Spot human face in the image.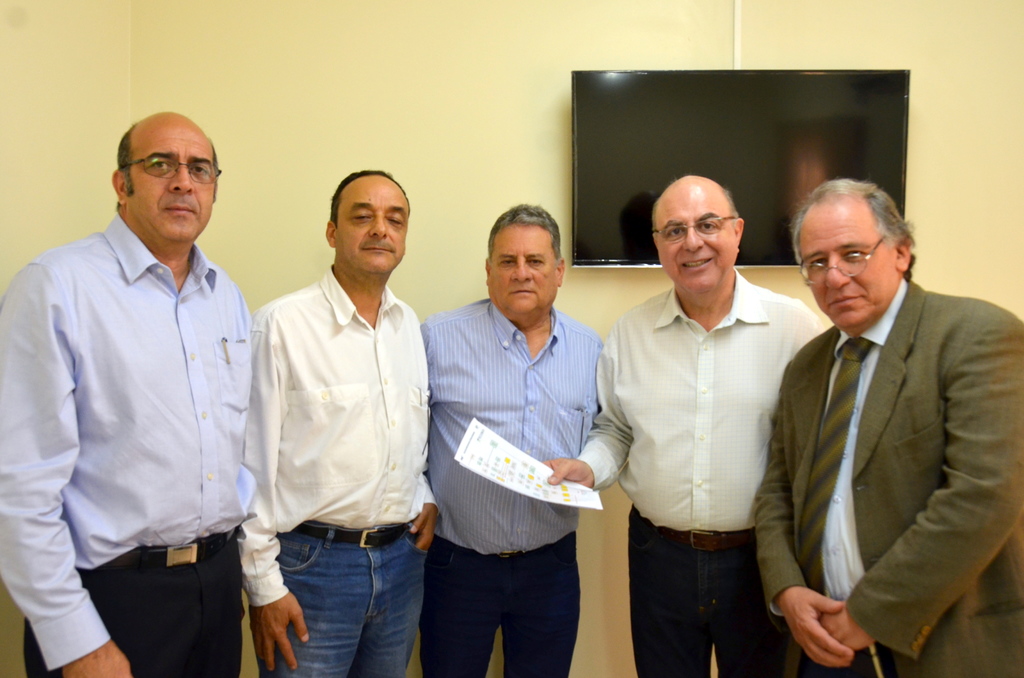
human face found at crop(493, 225, 554, 321).
